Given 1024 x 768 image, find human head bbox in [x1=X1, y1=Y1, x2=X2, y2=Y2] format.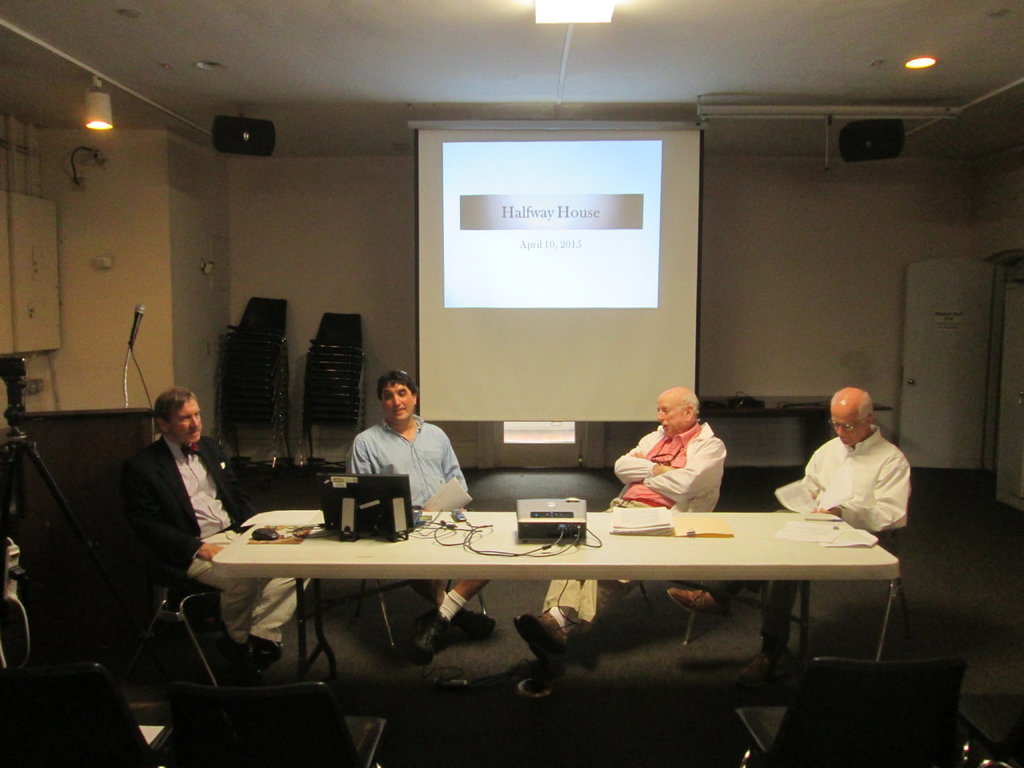
[x1=154, y1=390, x2=205, y2=442].
